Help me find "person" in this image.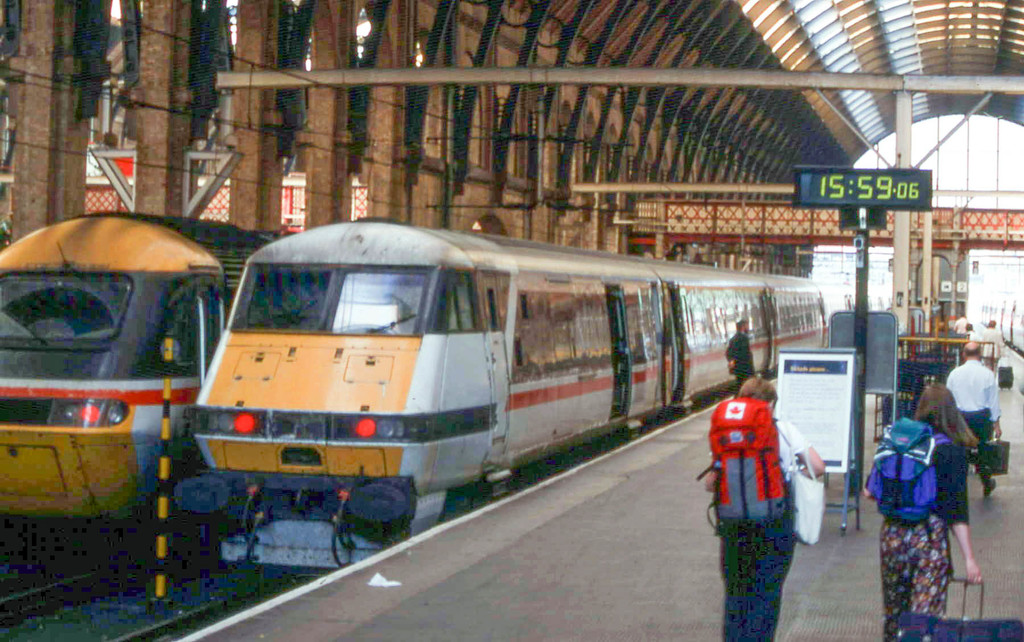
Found it: 717:337:808:611.
